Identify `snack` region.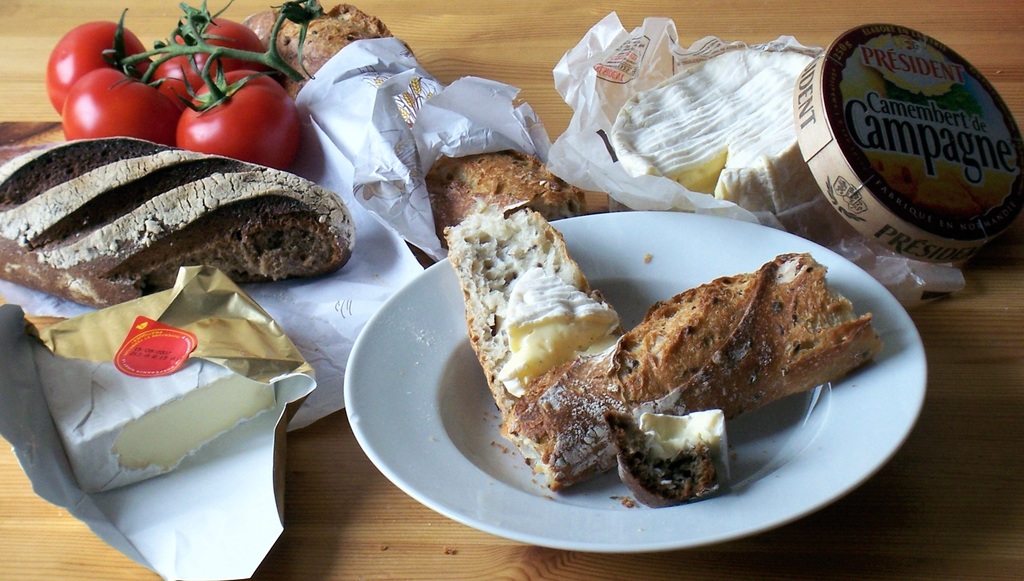
Region: 243, 1, 583, 249.
